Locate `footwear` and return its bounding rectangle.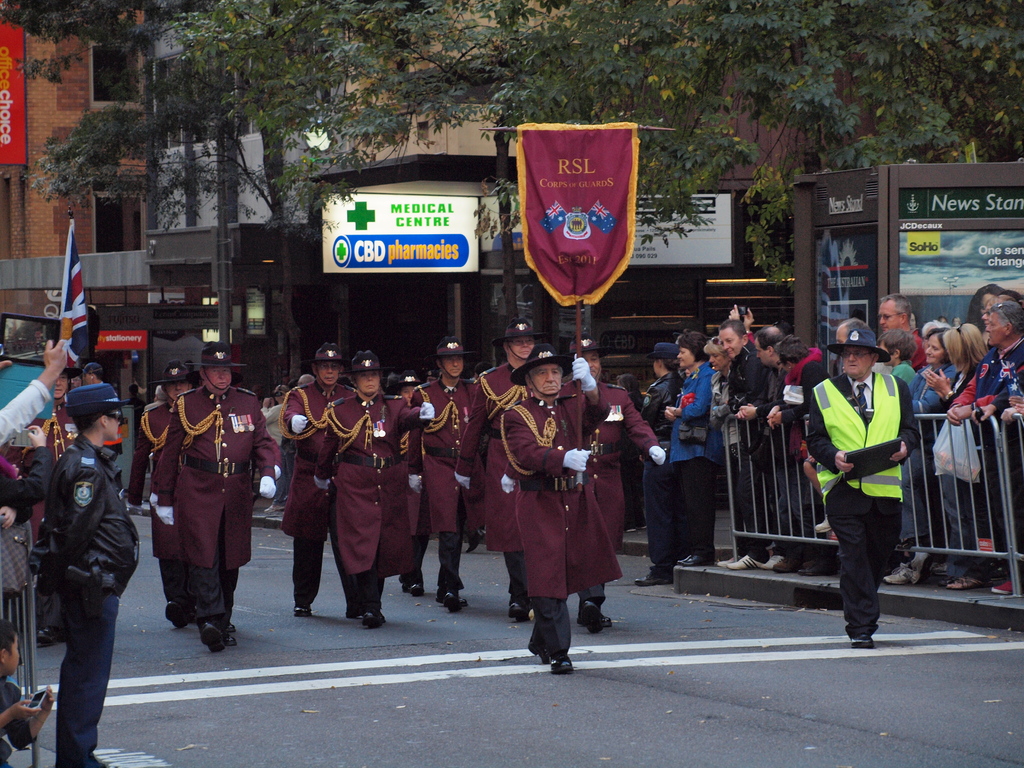
box=[621, 525, 637, 534].
